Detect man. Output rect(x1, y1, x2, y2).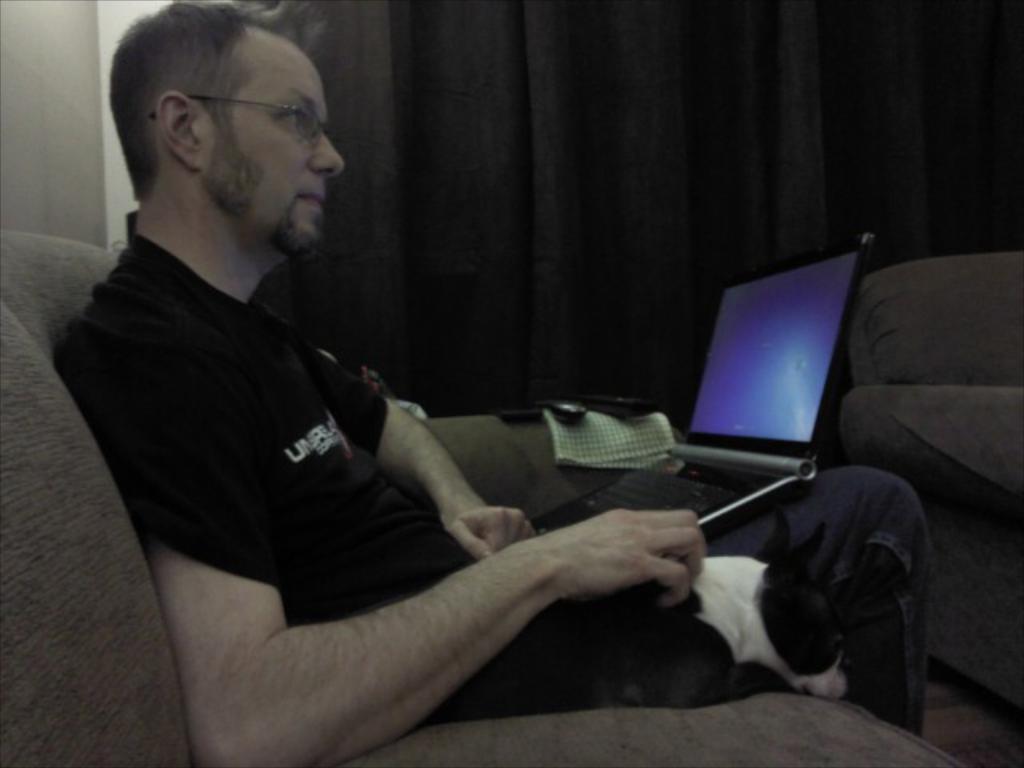
rect(48, 0, 933, 766).
